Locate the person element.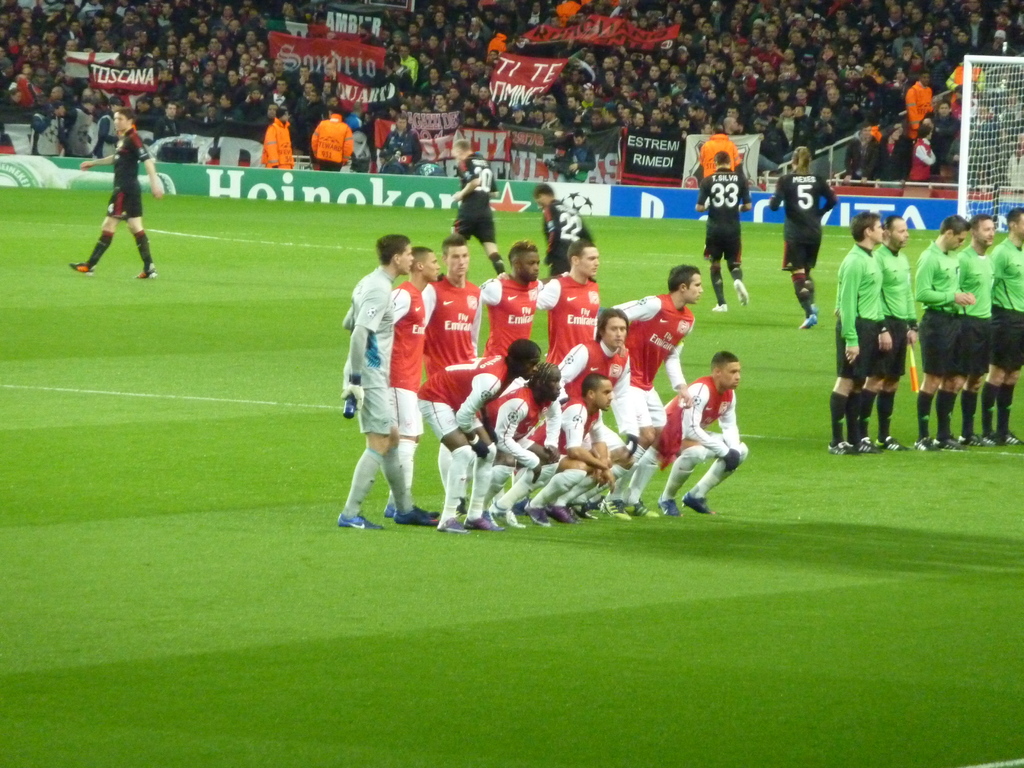
Element bbox: 694:150:751:311.
